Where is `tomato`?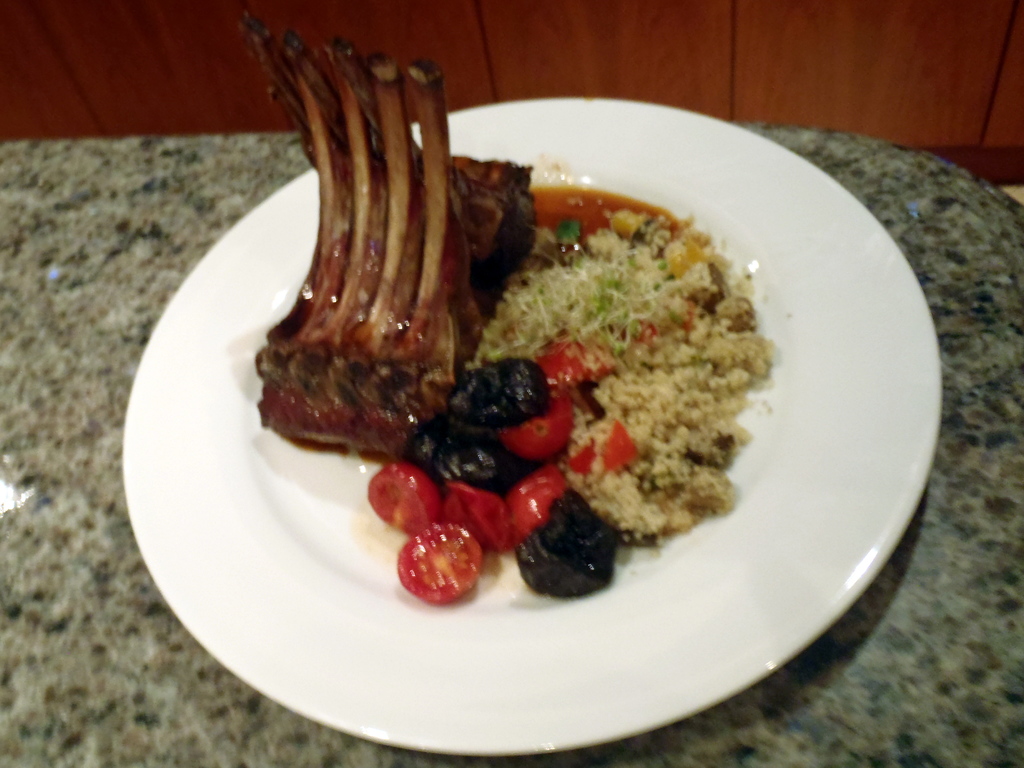
<box>508,464,560,545</box>.
